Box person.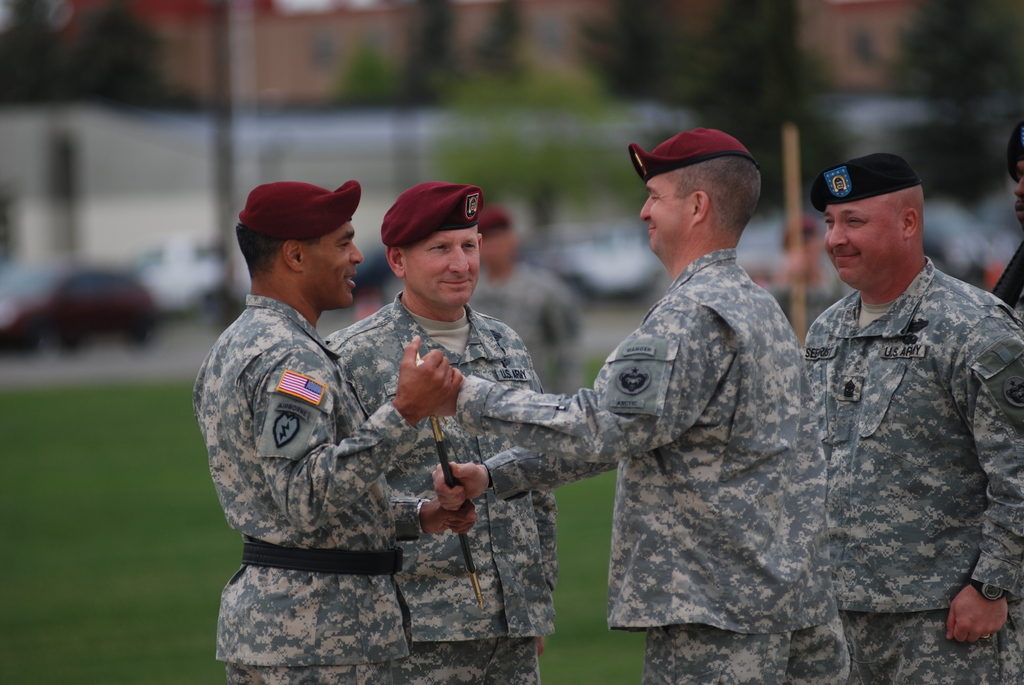
select_region(469, 208, 588, 400).
